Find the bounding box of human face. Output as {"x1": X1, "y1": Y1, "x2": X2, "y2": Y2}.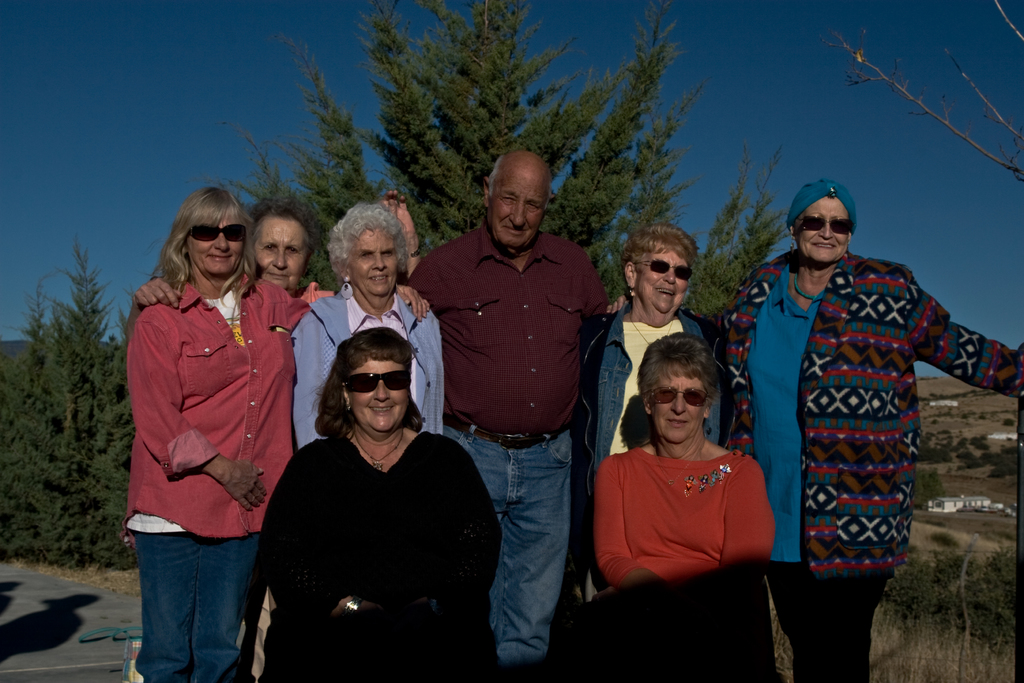
{"x1": 490, "y1": 170, "x2": 551, "y2": 251}.
